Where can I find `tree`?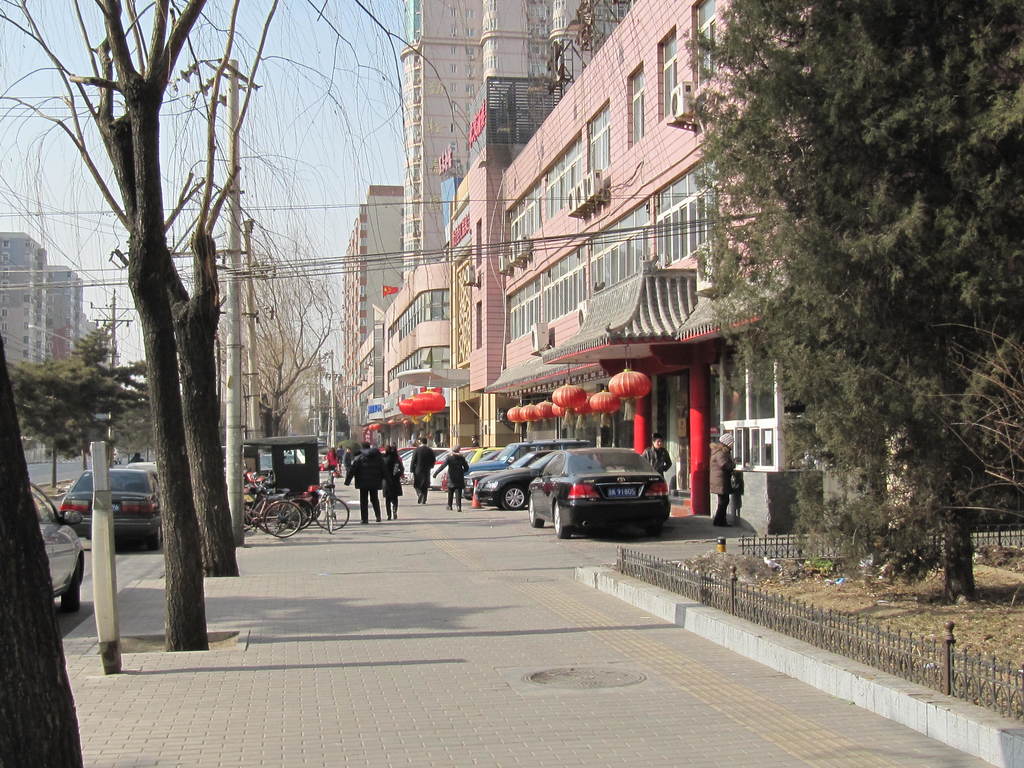
You can find it at (left=48, top=0, right=276, bottom=662).
